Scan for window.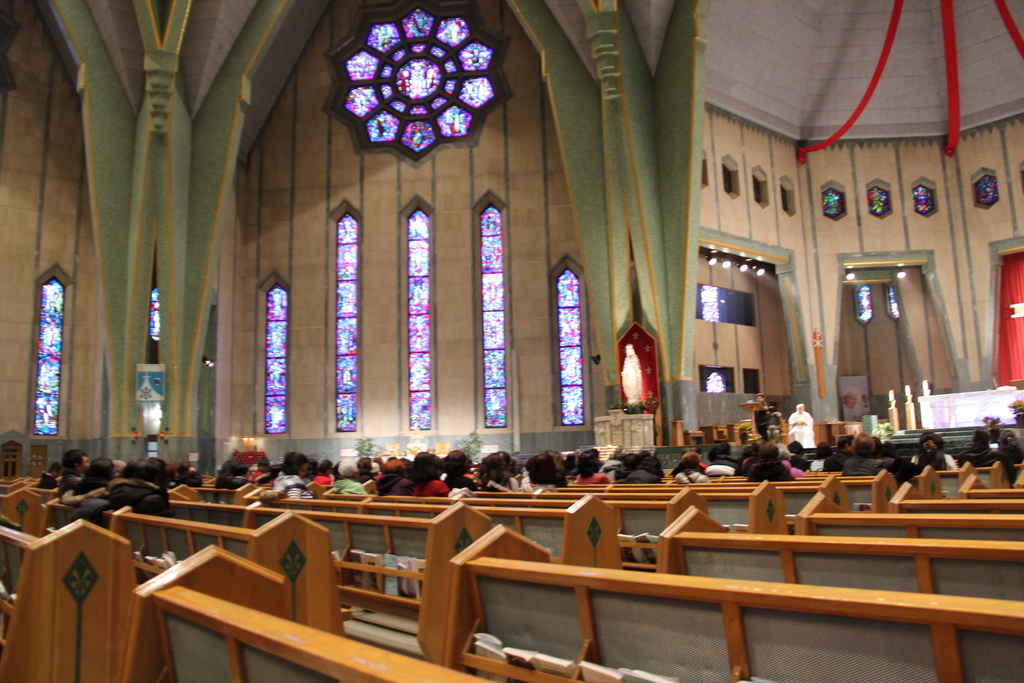
Scan result: rect(822, 178, 845, 223).
